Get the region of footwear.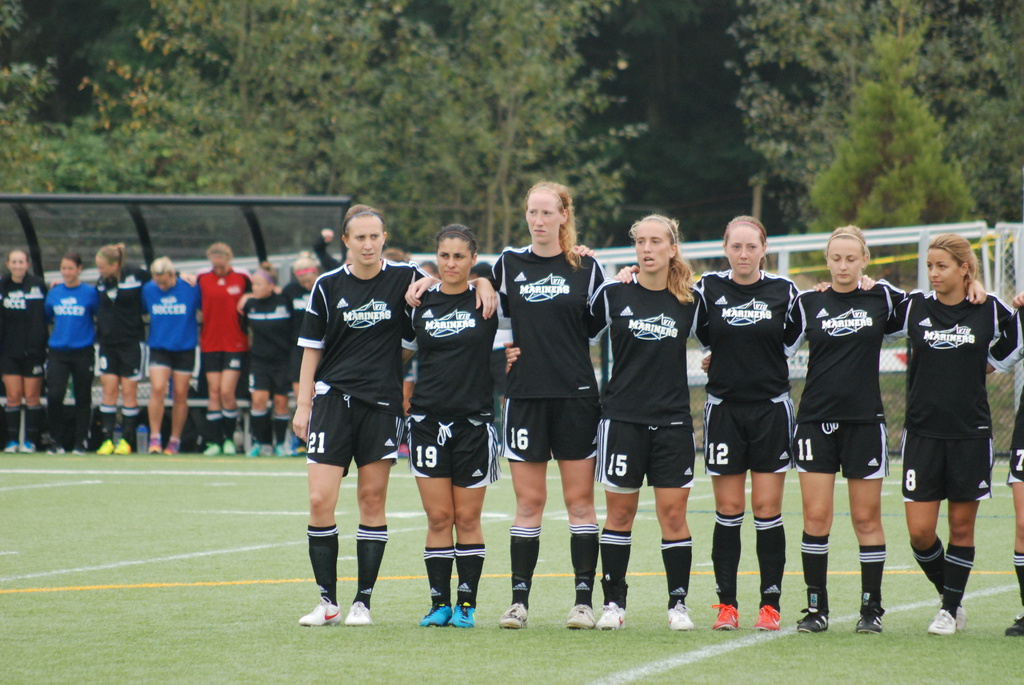
[left=411, top=602, right=454, bottom=627].
